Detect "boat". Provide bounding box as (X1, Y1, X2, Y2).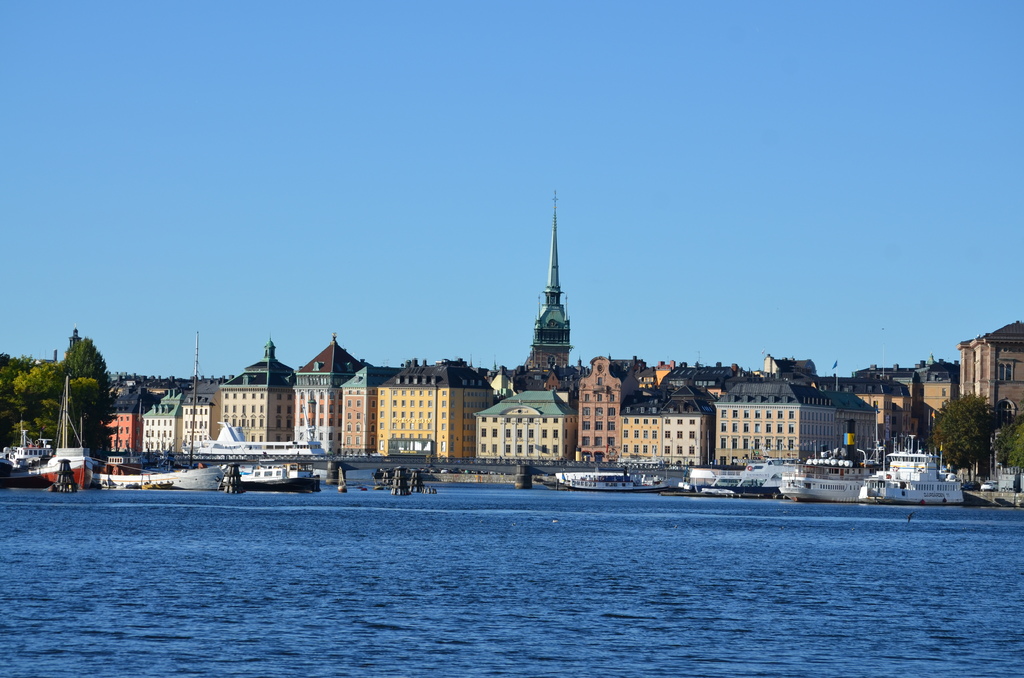
(228, 464, 317, 492).
